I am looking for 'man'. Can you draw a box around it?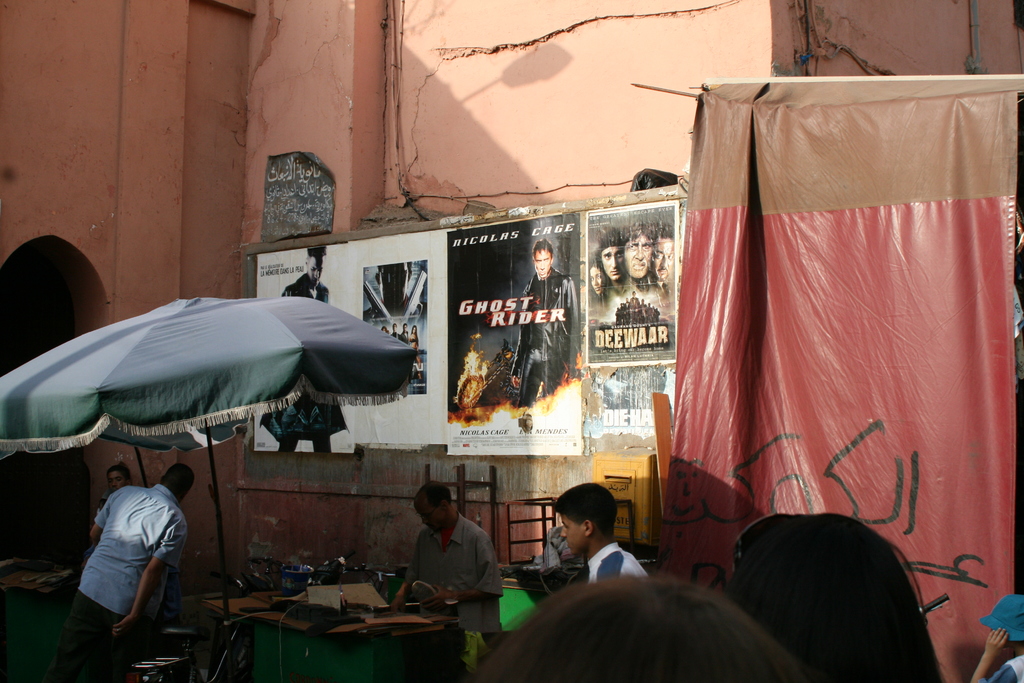
Sure, the bounding box is <region>402, 324, 412, 385</region>.
